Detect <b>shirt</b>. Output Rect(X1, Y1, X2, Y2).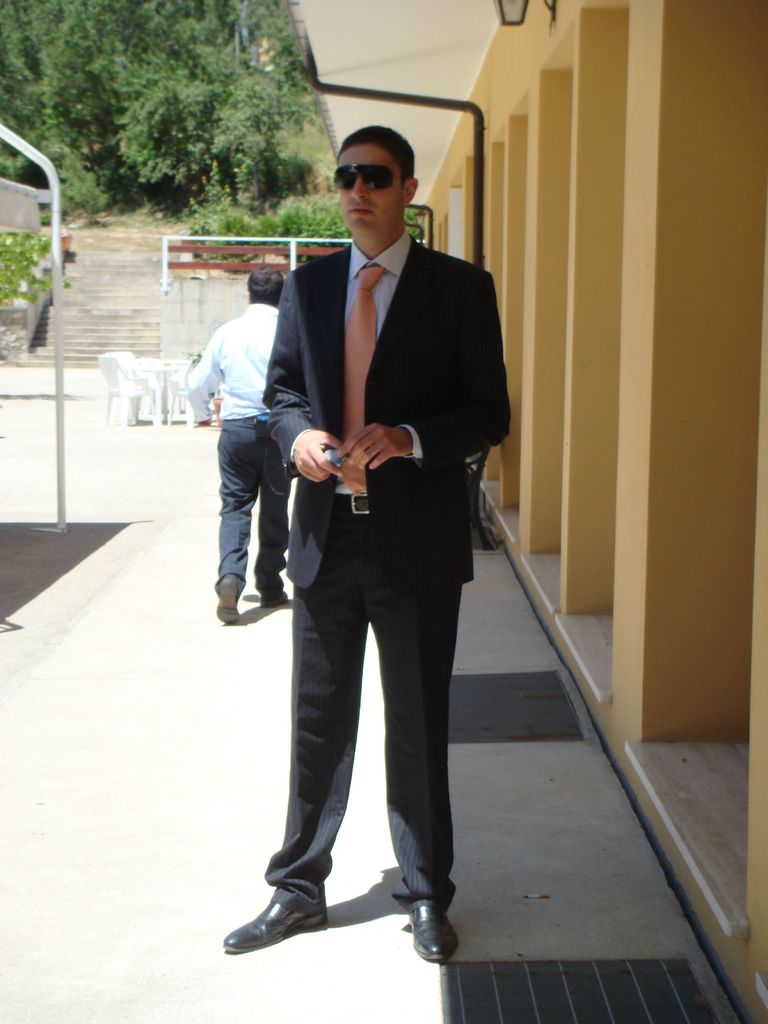
Rect(340, 227, 417, 346).
